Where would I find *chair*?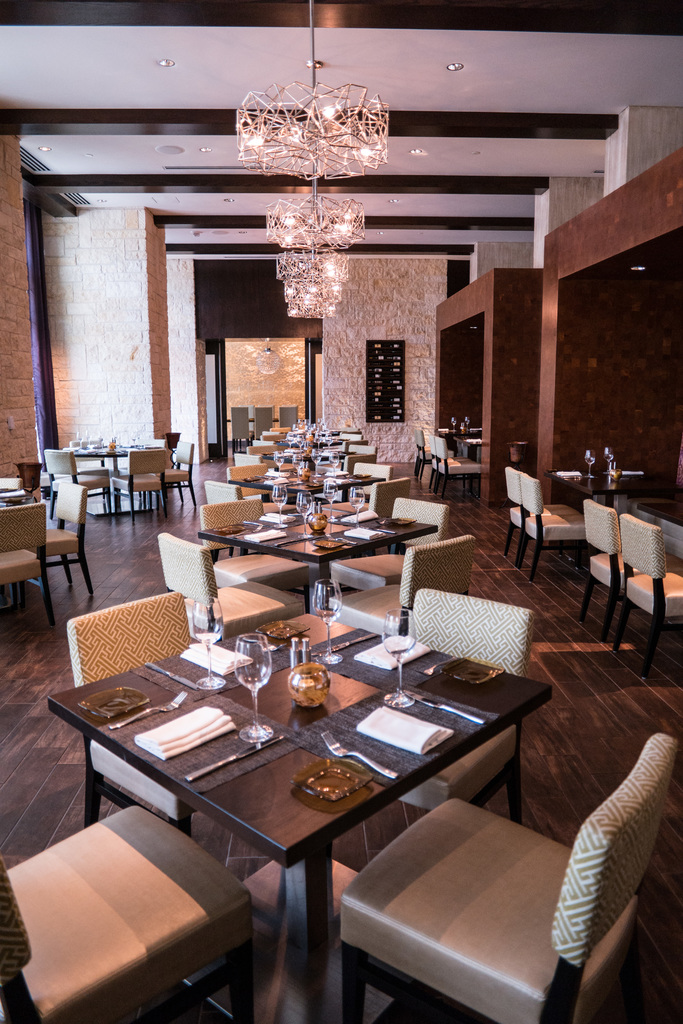
At [x1=152, y1=529, x2=309, y2=643].
